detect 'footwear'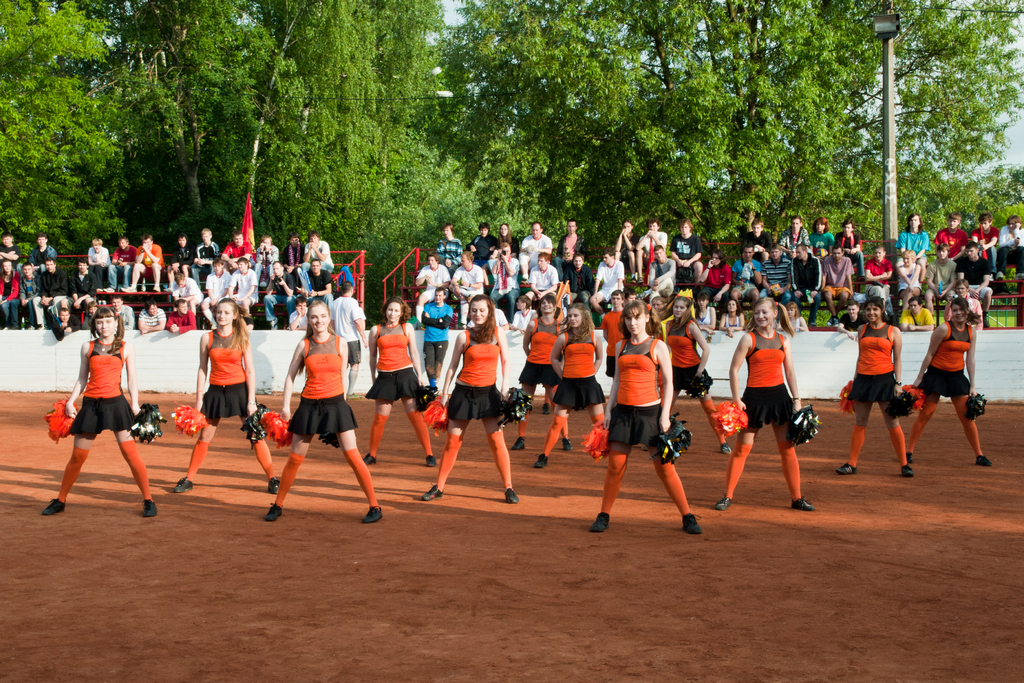
899:465:916:475
